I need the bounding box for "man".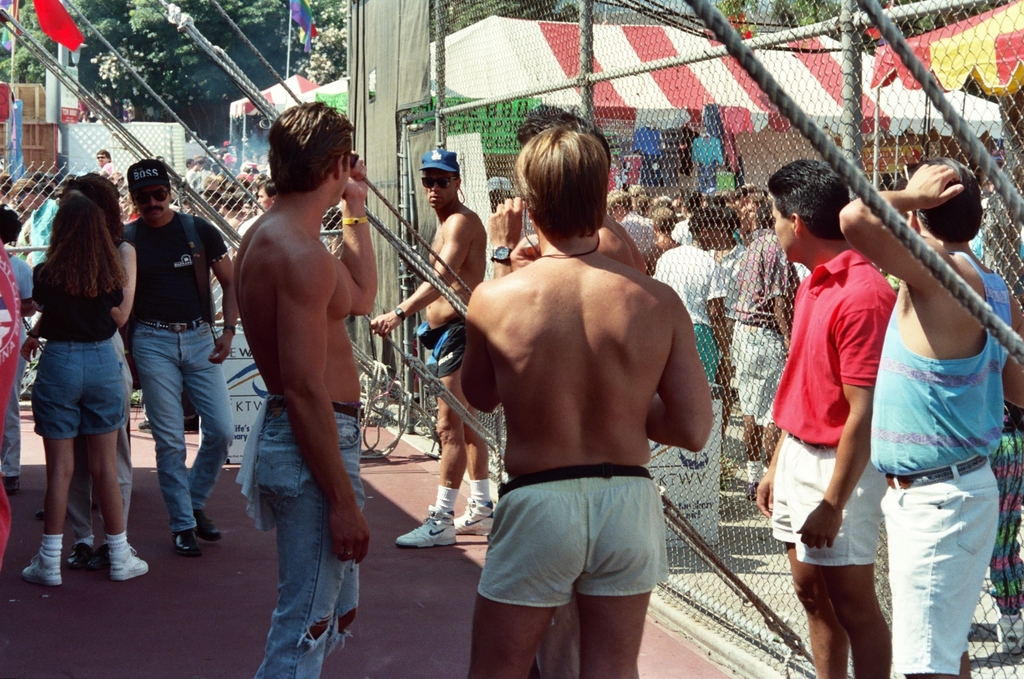
Here it is: {"x1": 842, "y1": 170, "x2": 1023, "y2": 678}.
